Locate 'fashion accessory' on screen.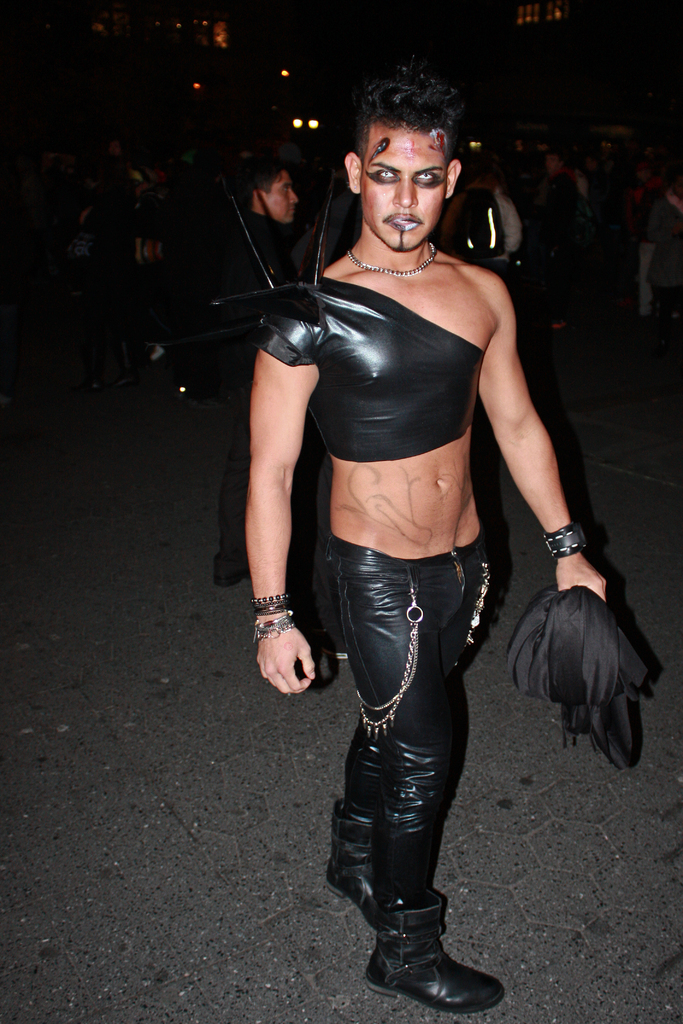
On screen at [324, 796, 381, 931].
